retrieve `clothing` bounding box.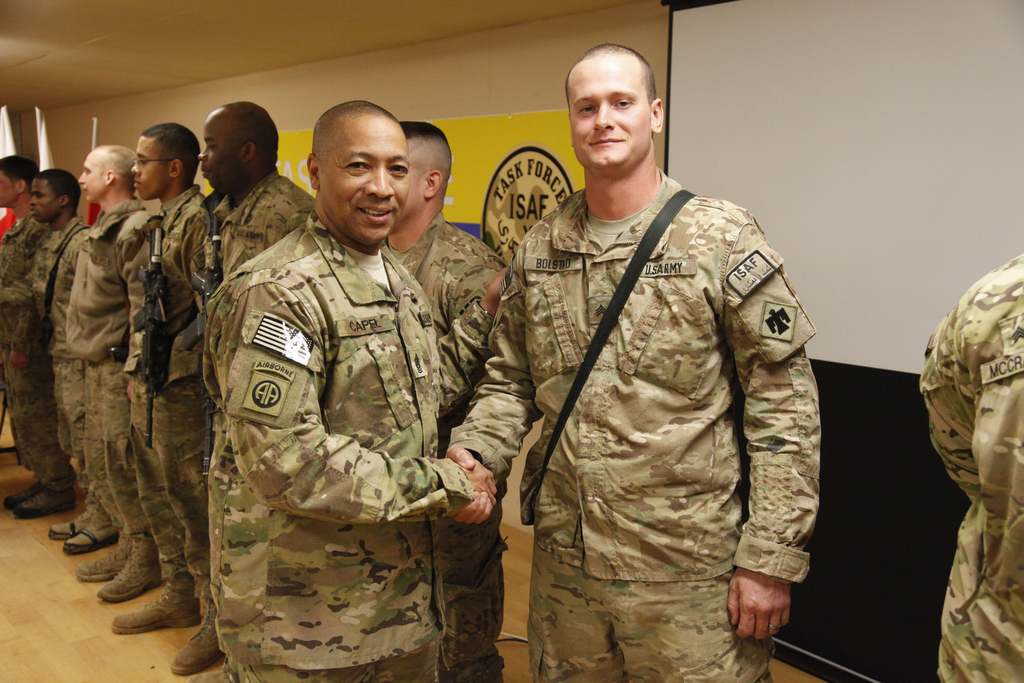
Bounding box: 0,210,44,478.
